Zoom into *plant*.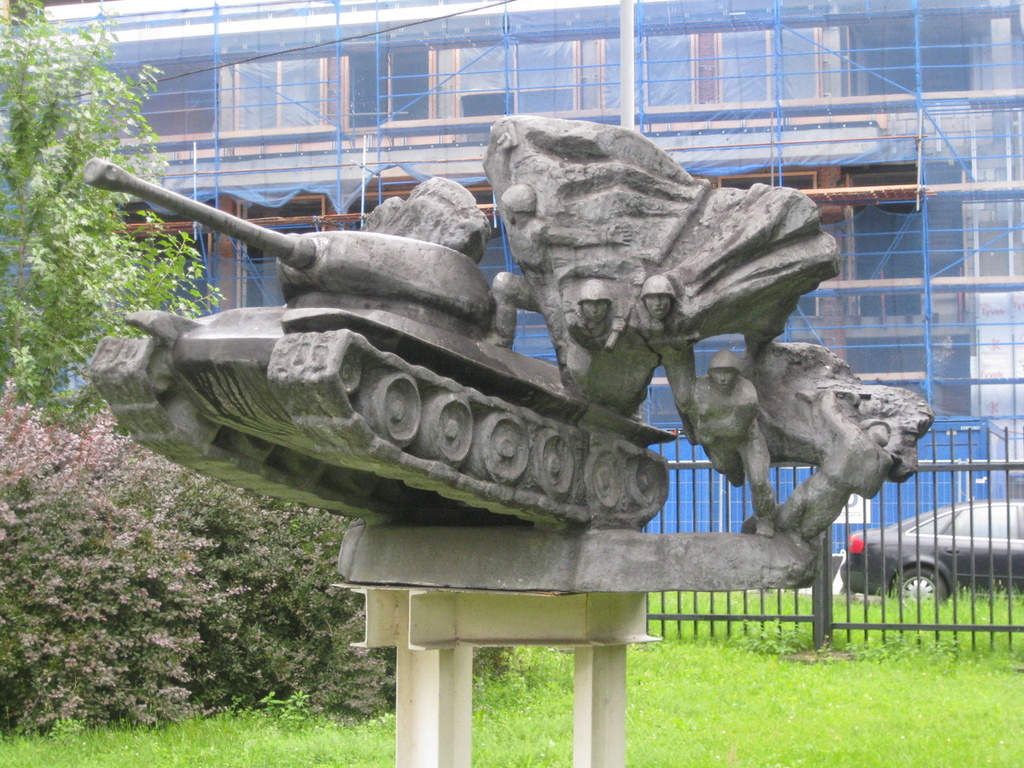
Zoom target: l=0, t=0, r=218, b=413.
